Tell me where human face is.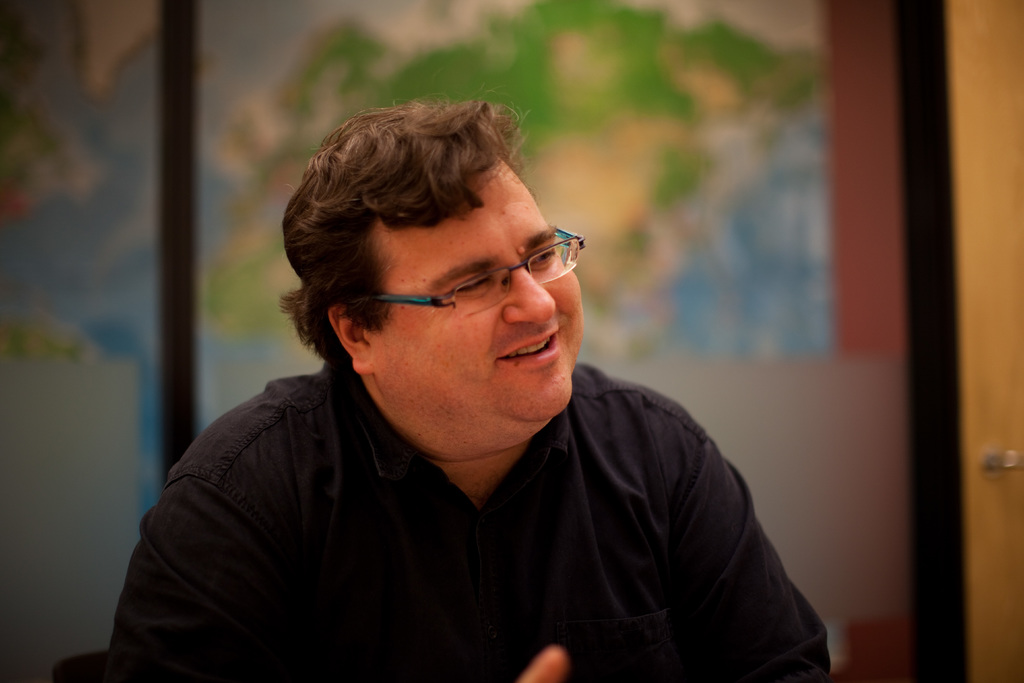
human face is at 369:162:585:422.
